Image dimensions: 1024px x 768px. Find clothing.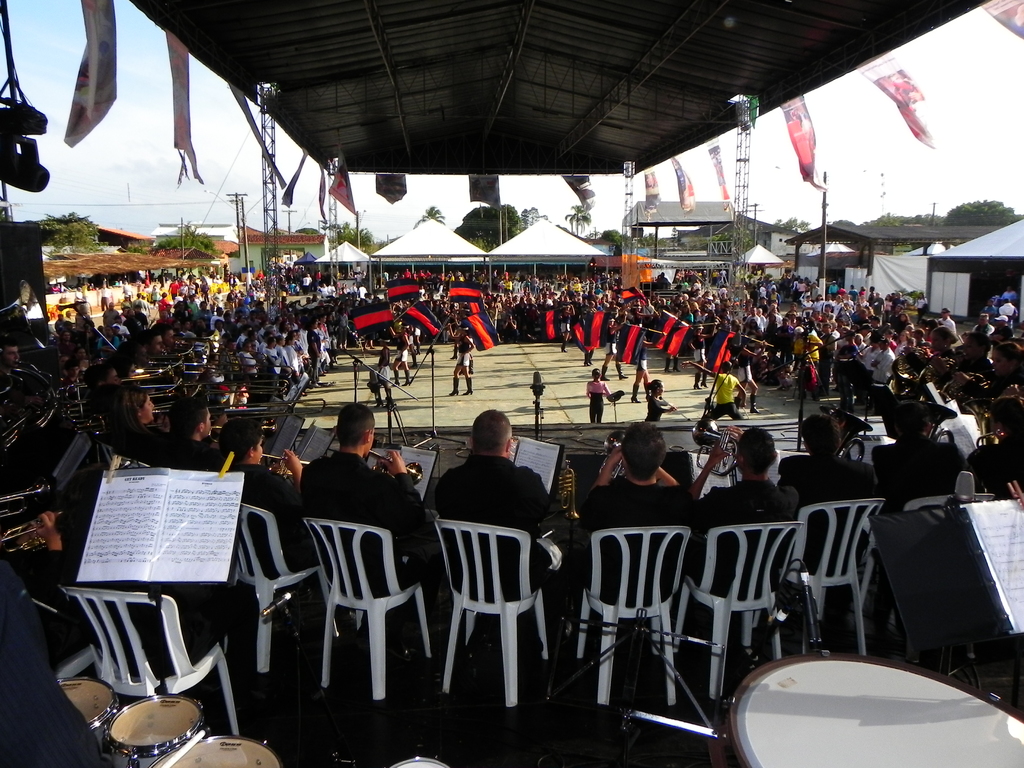
bbox=(227, 458, 317, 575).
